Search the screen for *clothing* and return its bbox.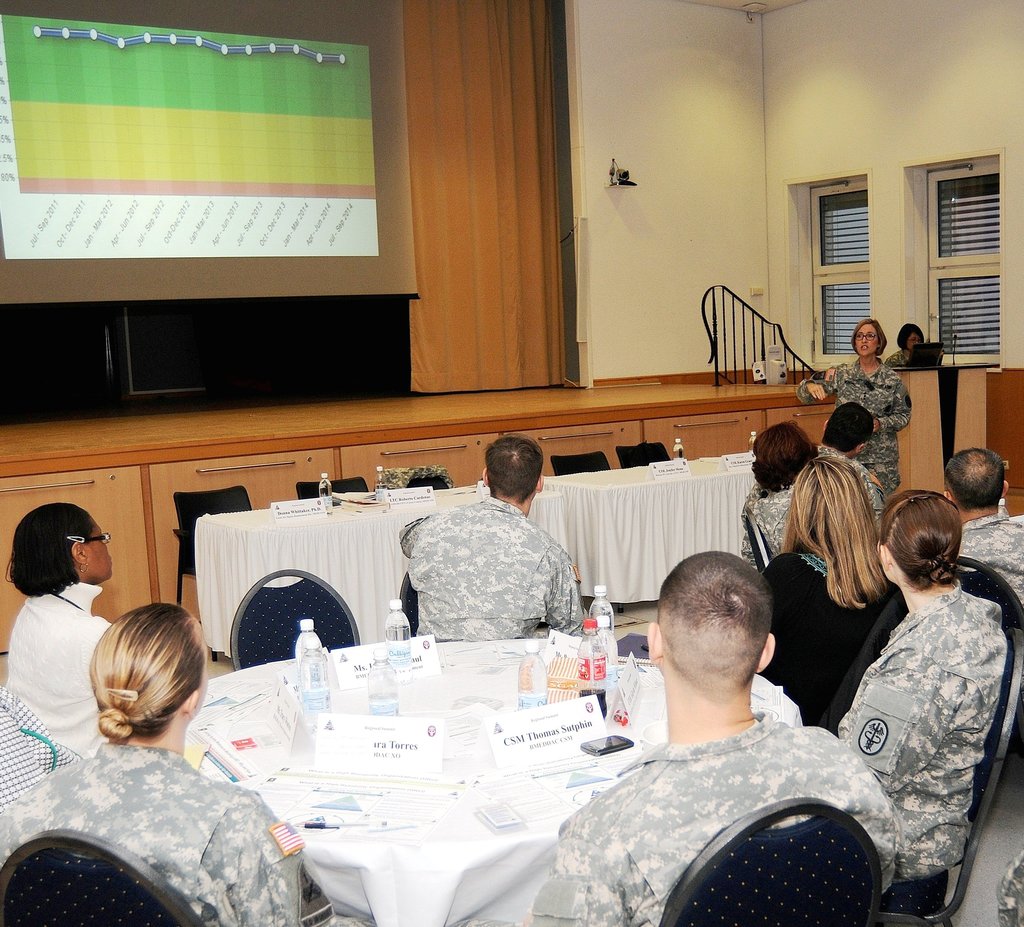
Found: {"x1": 0, "y1": 682, "x2": 78, "y2": 811}.
